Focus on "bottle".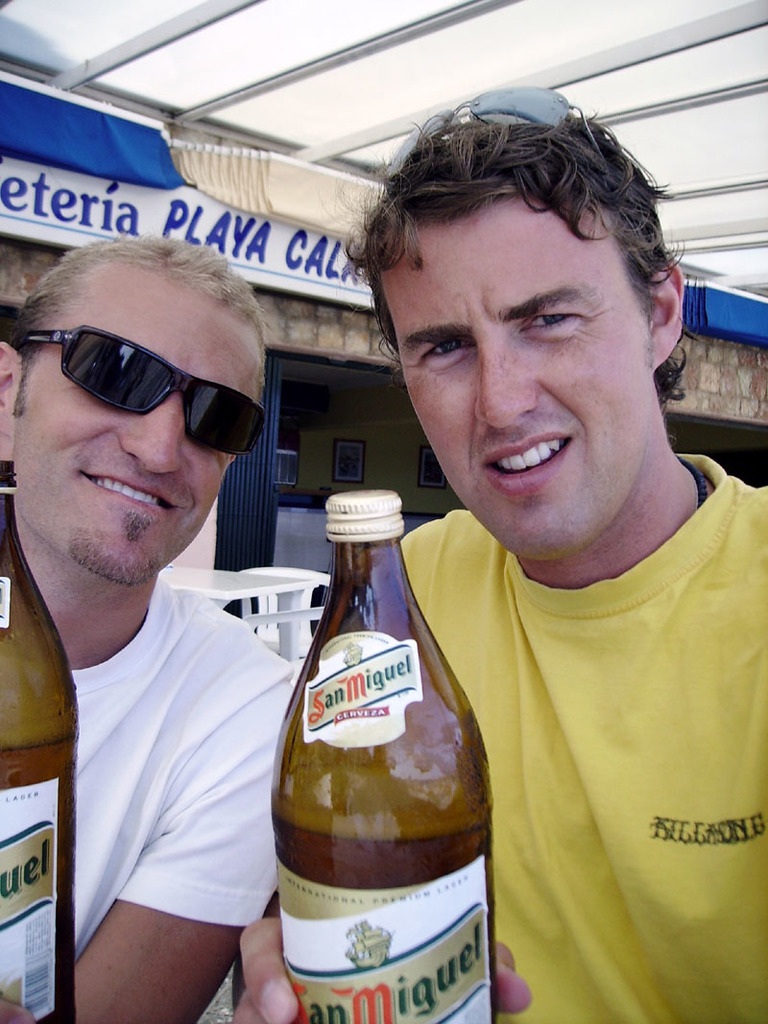
Focused at box(256, 469, 504, 1010).
